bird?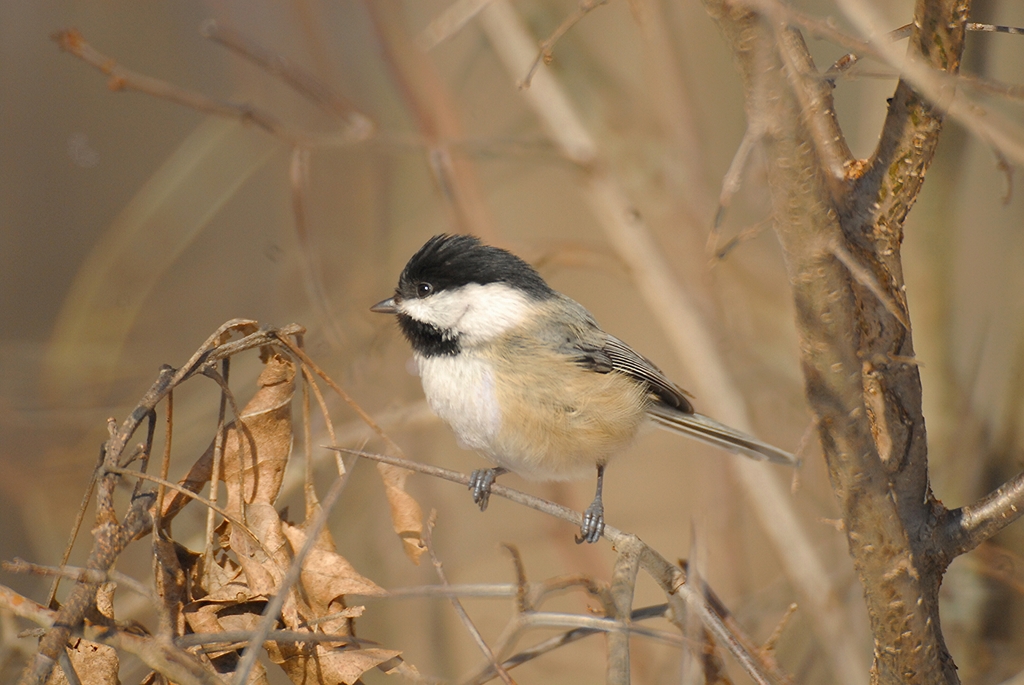
Rect(387, 235, 792, 548)
